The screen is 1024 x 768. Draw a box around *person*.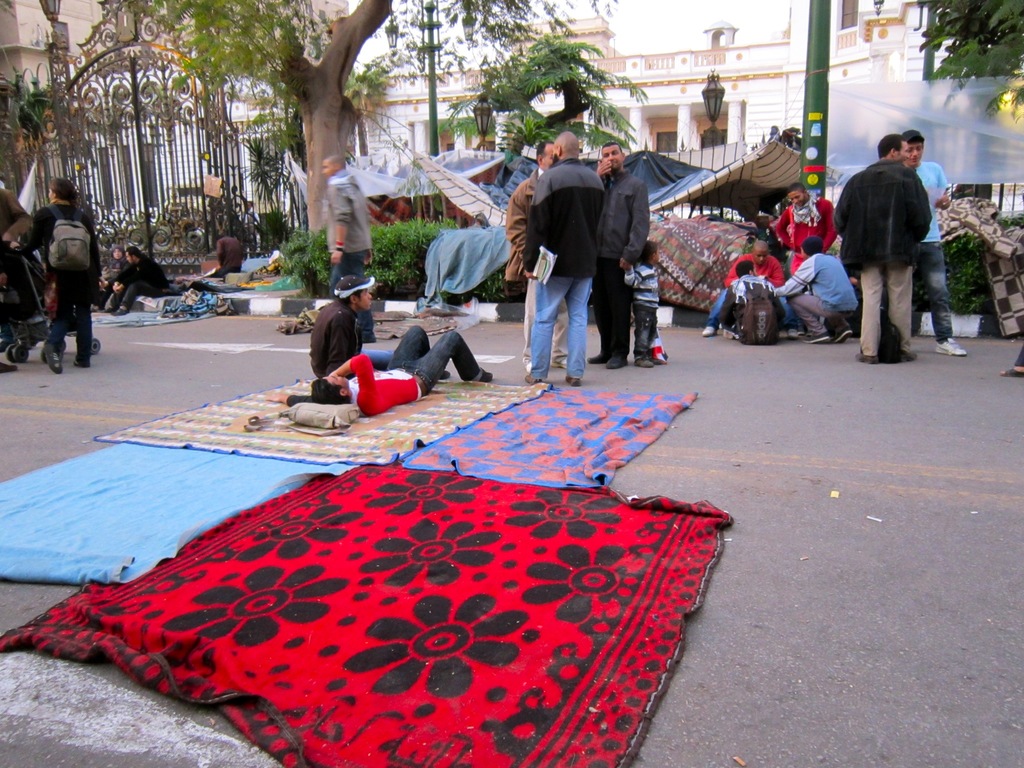
<bbox>312, 270, 454, 385</bbox>.
